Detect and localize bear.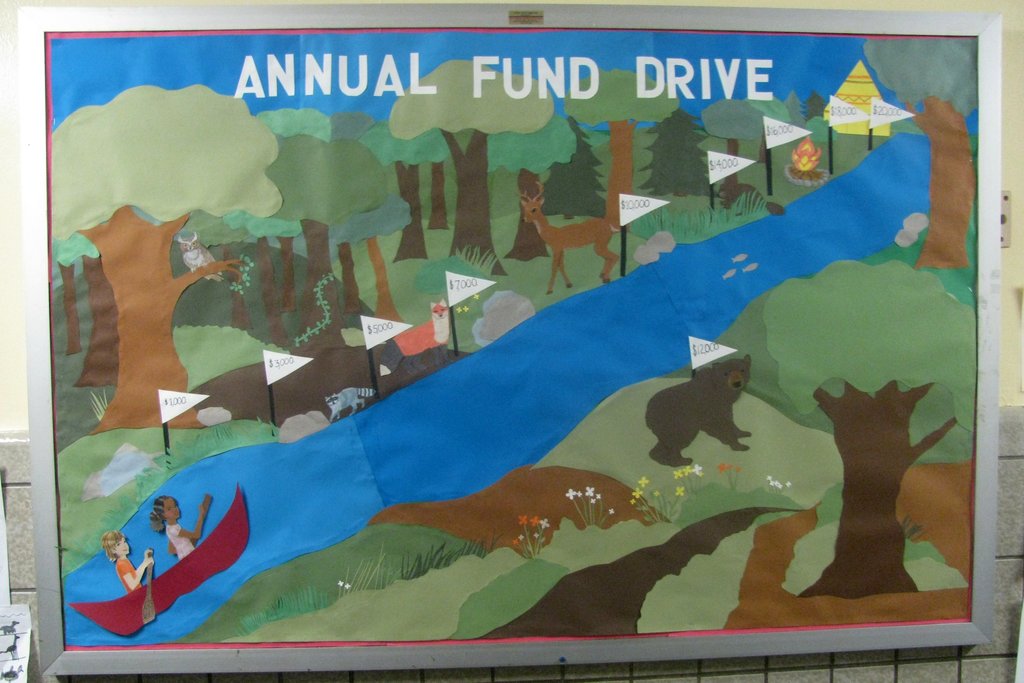
Localized at 650, 354, 752, 468.
